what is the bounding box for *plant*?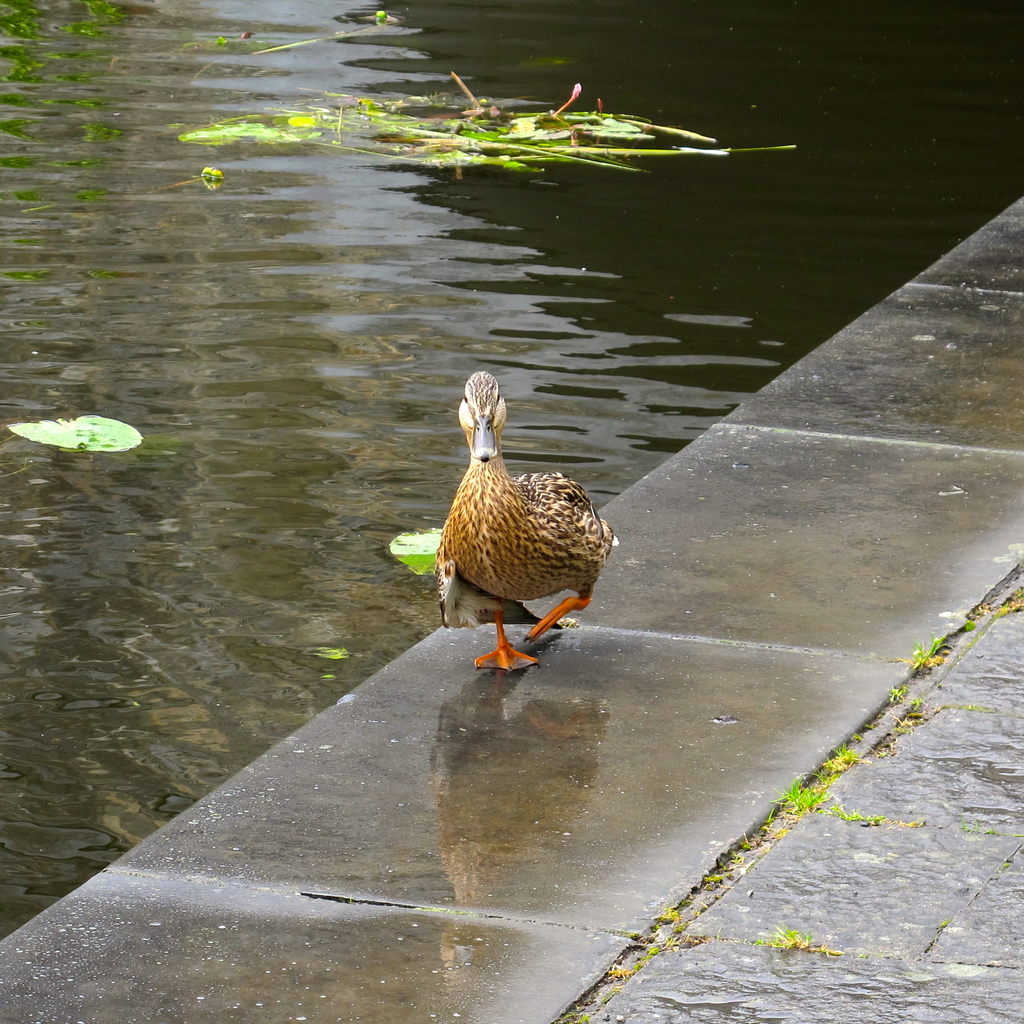
Rect(3, 0, 127, 37).
